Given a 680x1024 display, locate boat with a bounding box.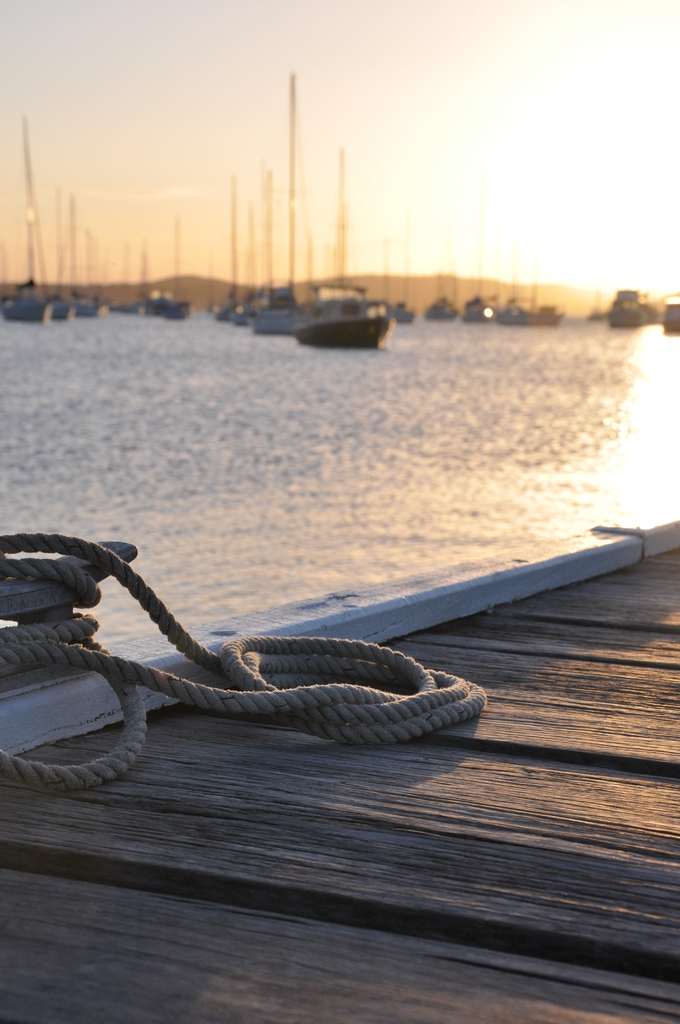
Located: left=7, top=114, right=63, bottom=316.
